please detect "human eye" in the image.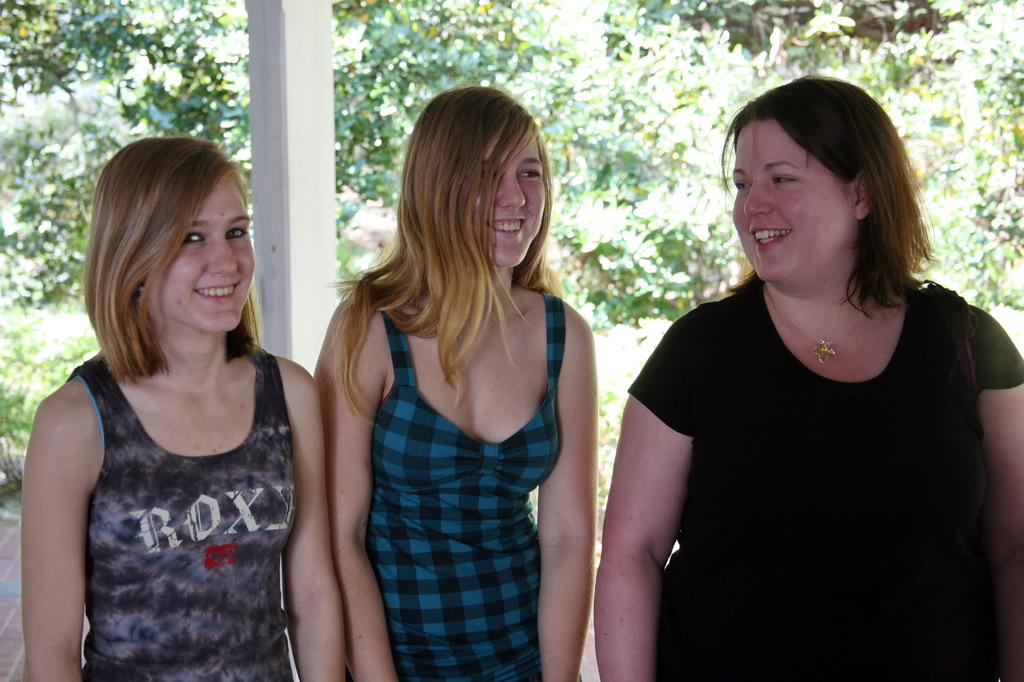
x1=225, y1=224, x2=248, y2=244.
